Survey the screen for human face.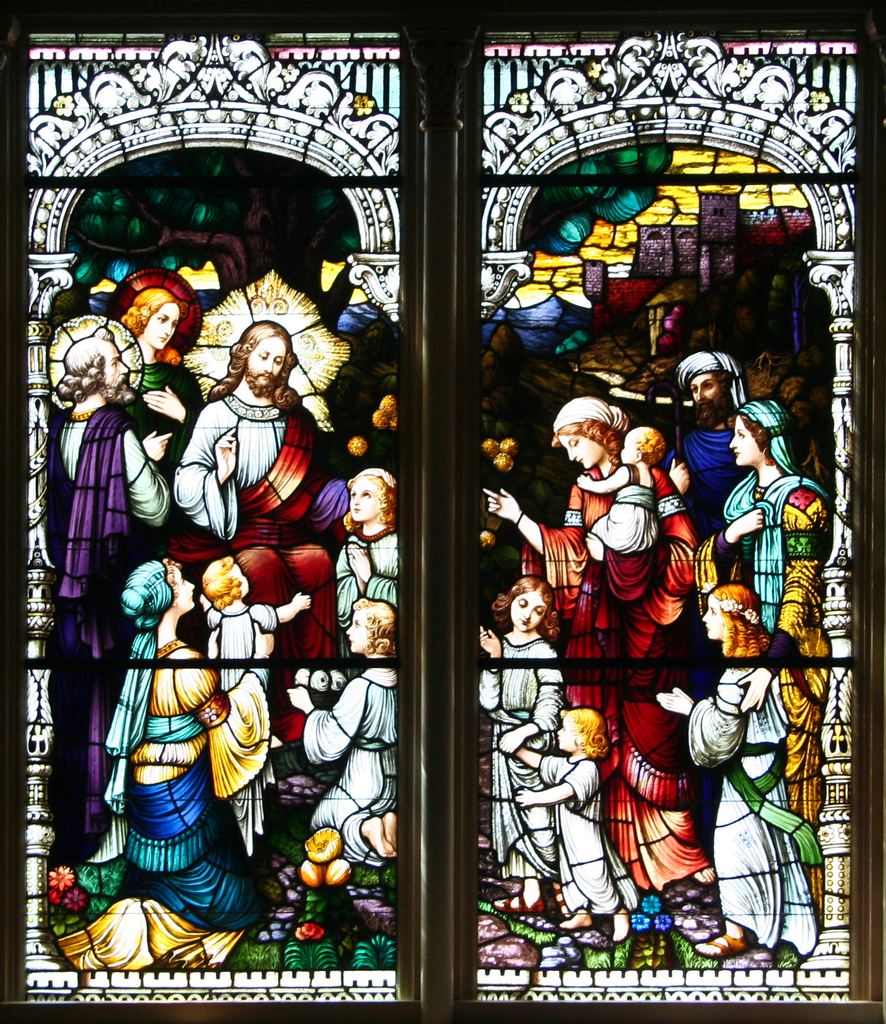
Survey found: locate(141, 295, 183, 349).
